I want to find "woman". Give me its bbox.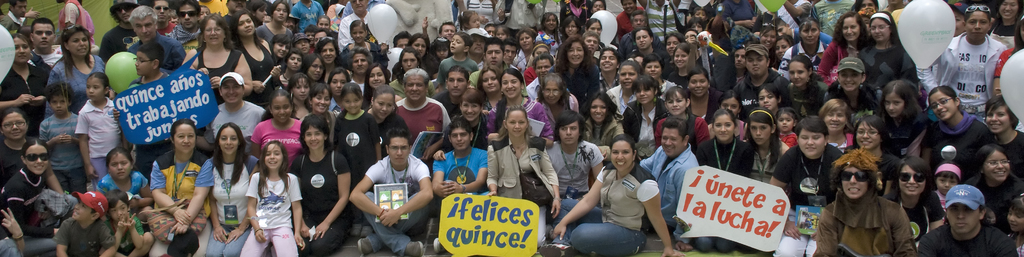
[left=479, top=67, right=551, bottom=147].
